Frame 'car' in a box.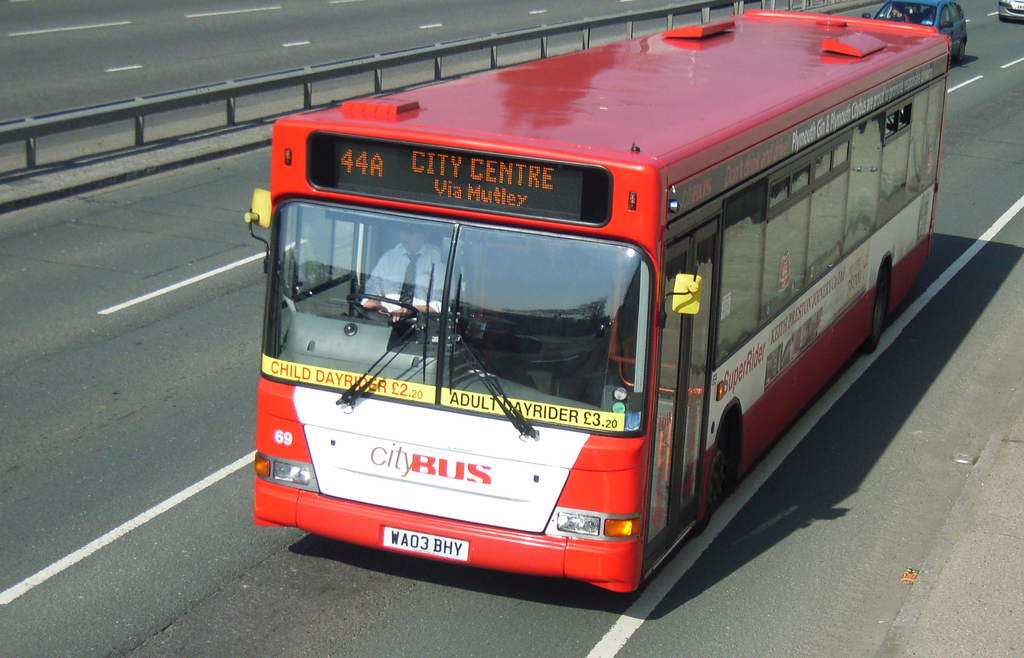
locate(857, 0, 965, 61).
